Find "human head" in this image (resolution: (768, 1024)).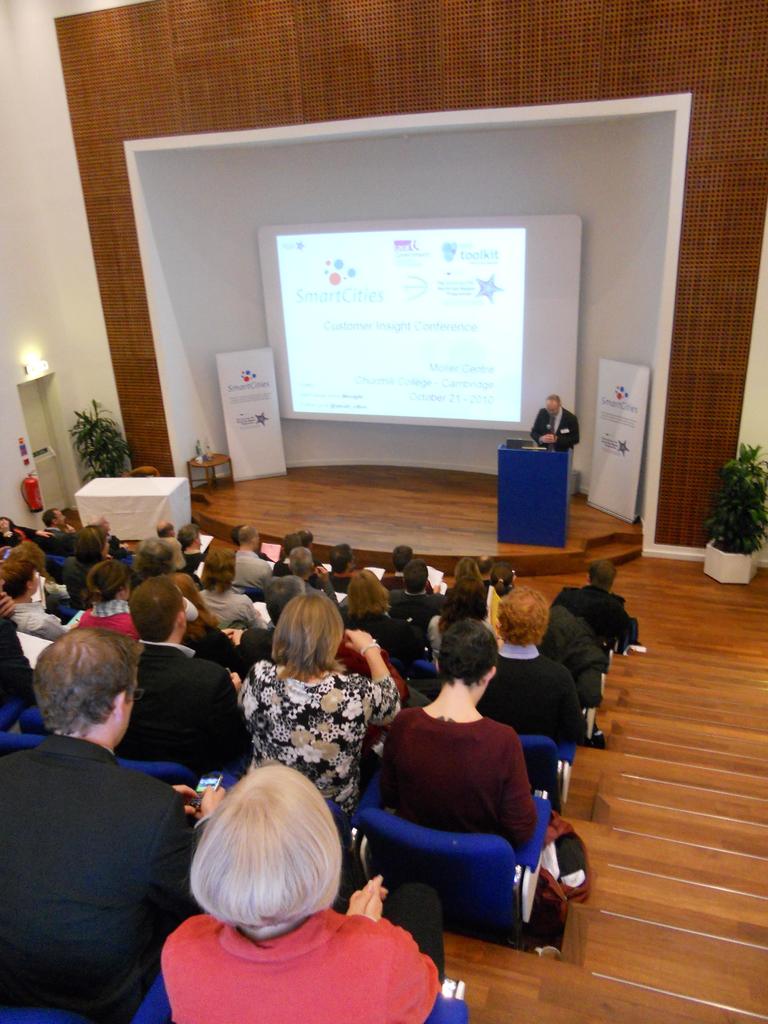
{"x1": 132, "y1": 535, "x2": 183, "y2": 573}.
